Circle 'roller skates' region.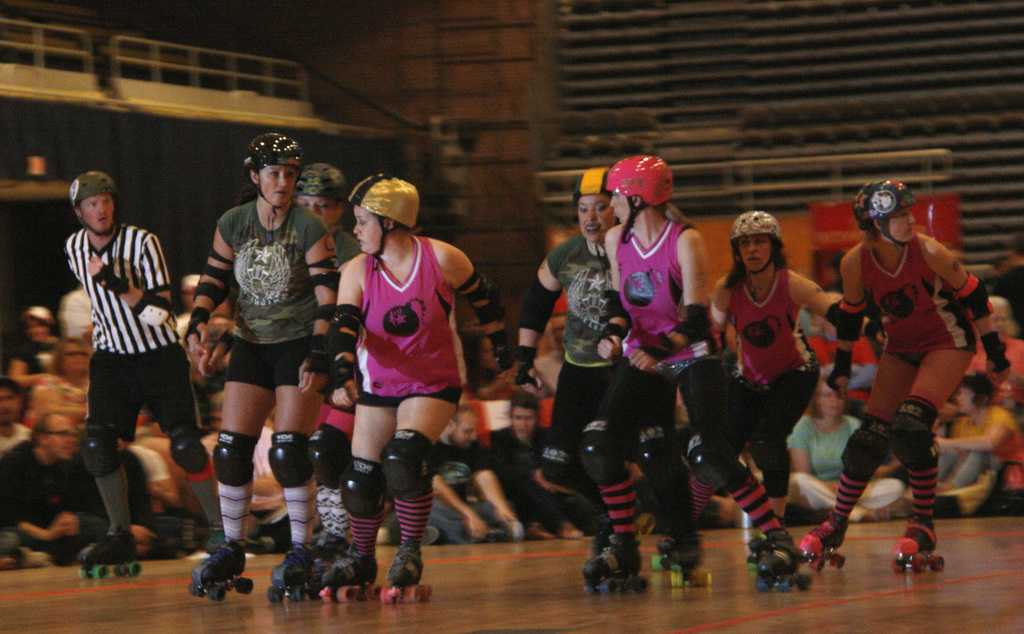
Region: {"x1": 580, "y1": 534, "x2": 648, "y2": 596}.
